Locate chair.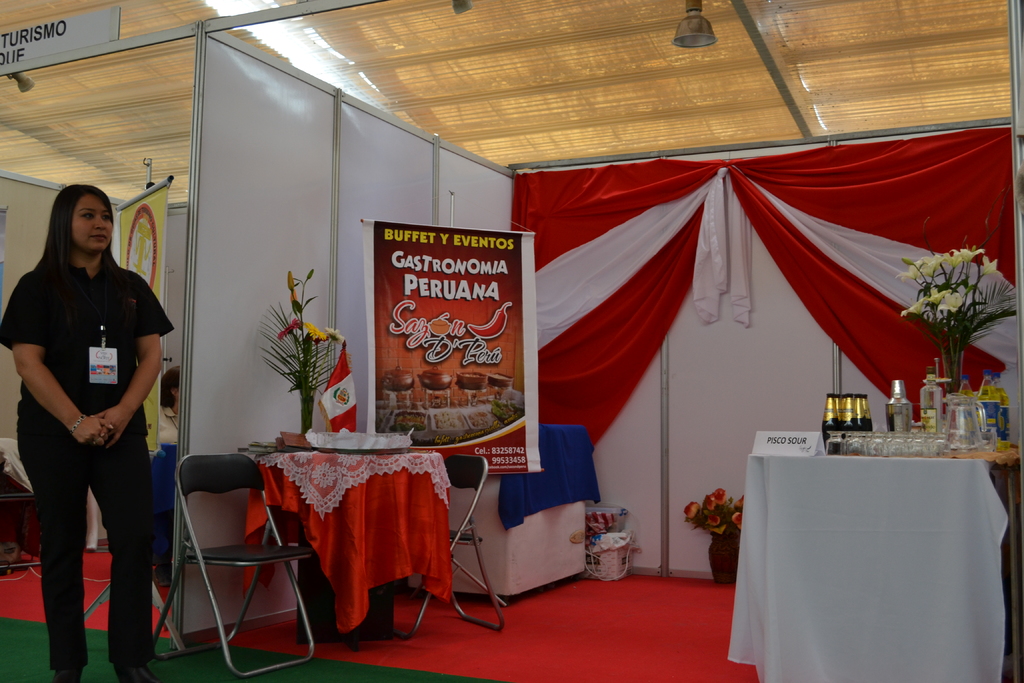
Bounding box: BBox(154, 445, 308, 670).
